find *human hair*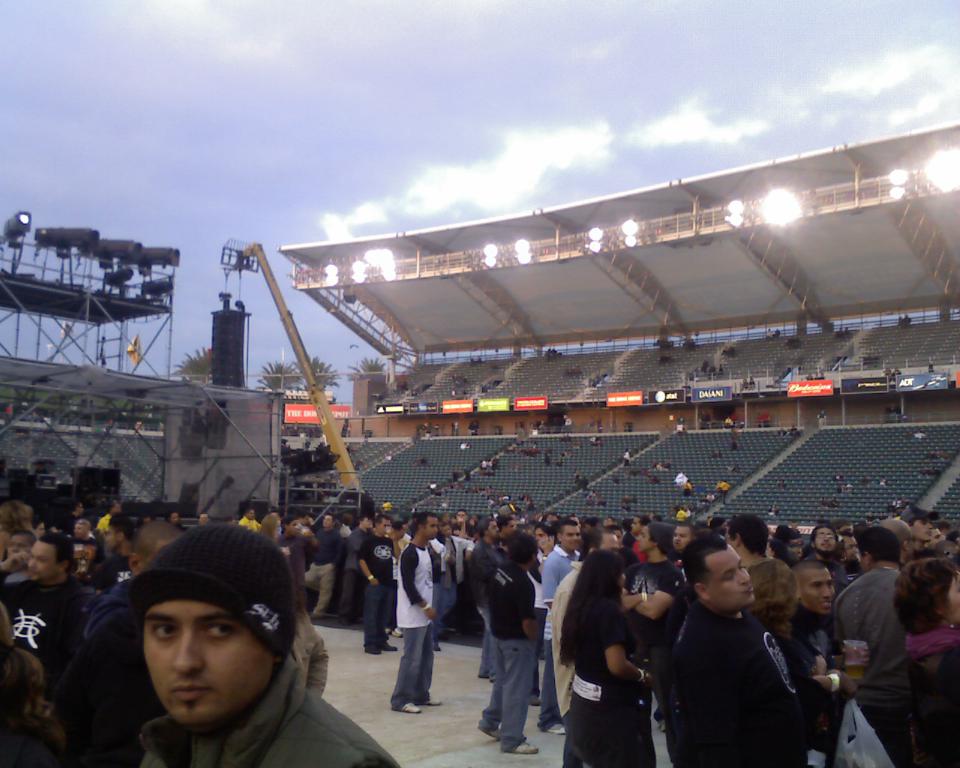
Rect(682, 527, 727, 587)
